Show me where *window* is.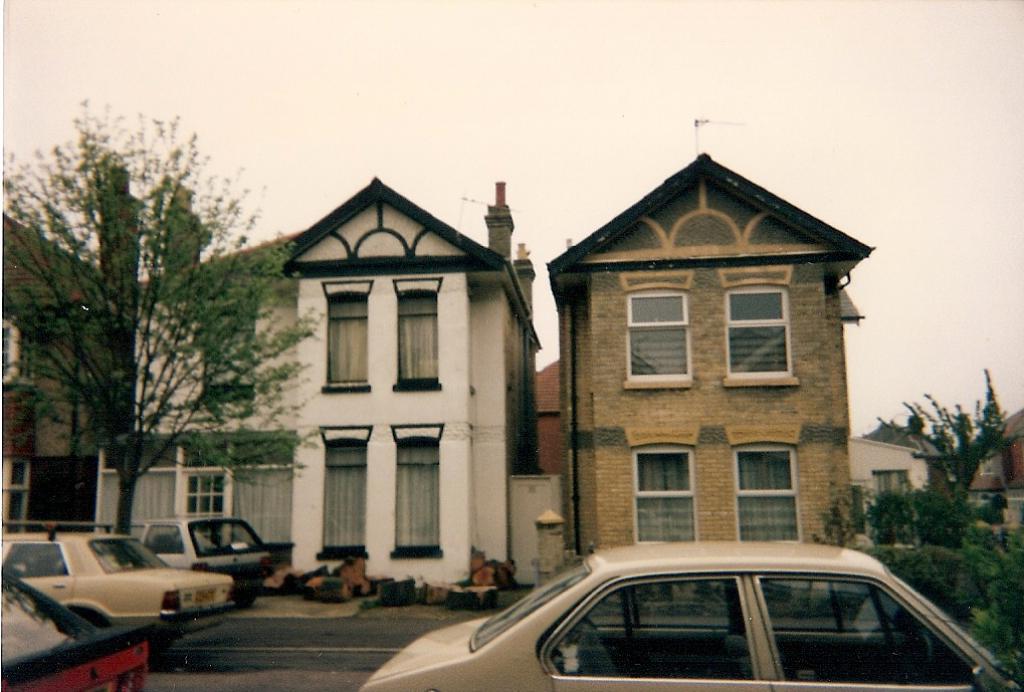
*window* is at {"x1": 733, "y1": 274, "x2": 795, "y2": 399}.
